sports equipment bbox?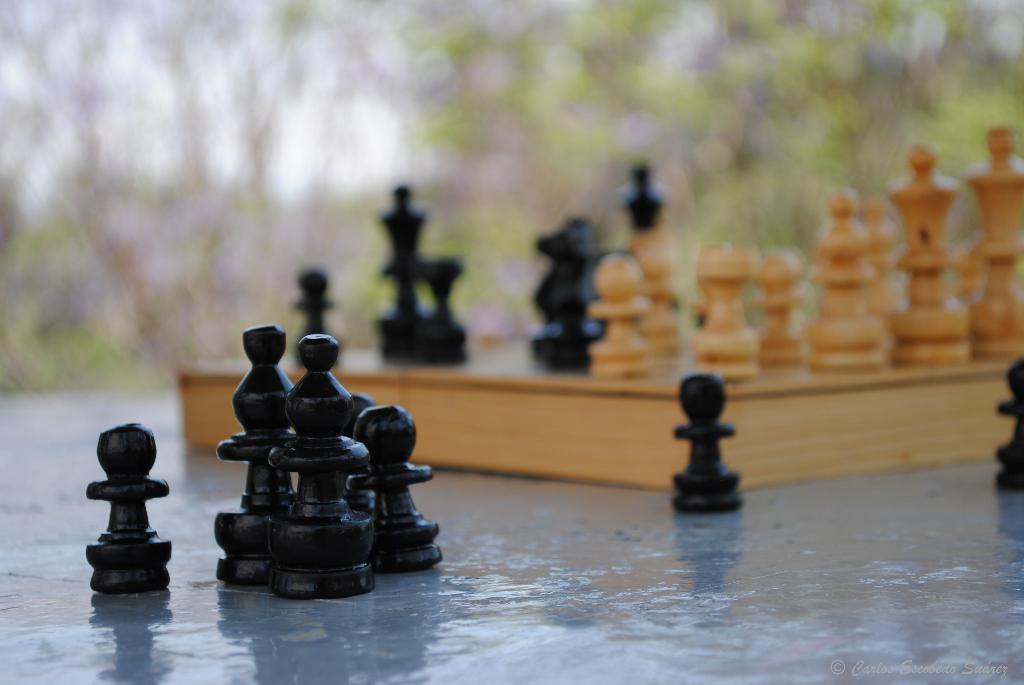
670, 374, 753, 505
